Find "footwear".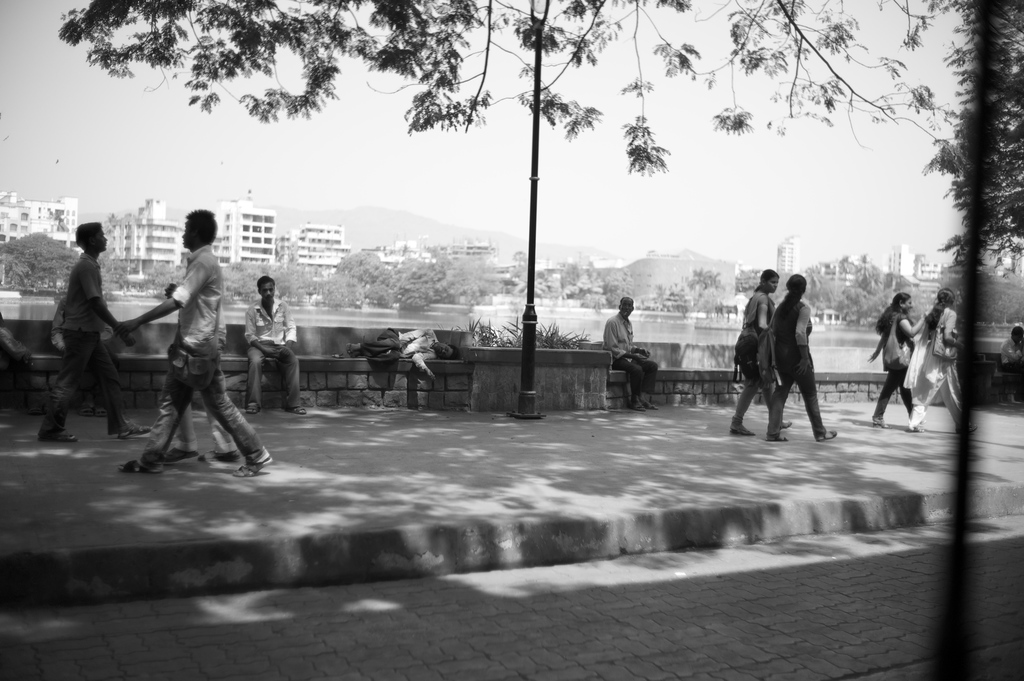
726,424,760,436.
